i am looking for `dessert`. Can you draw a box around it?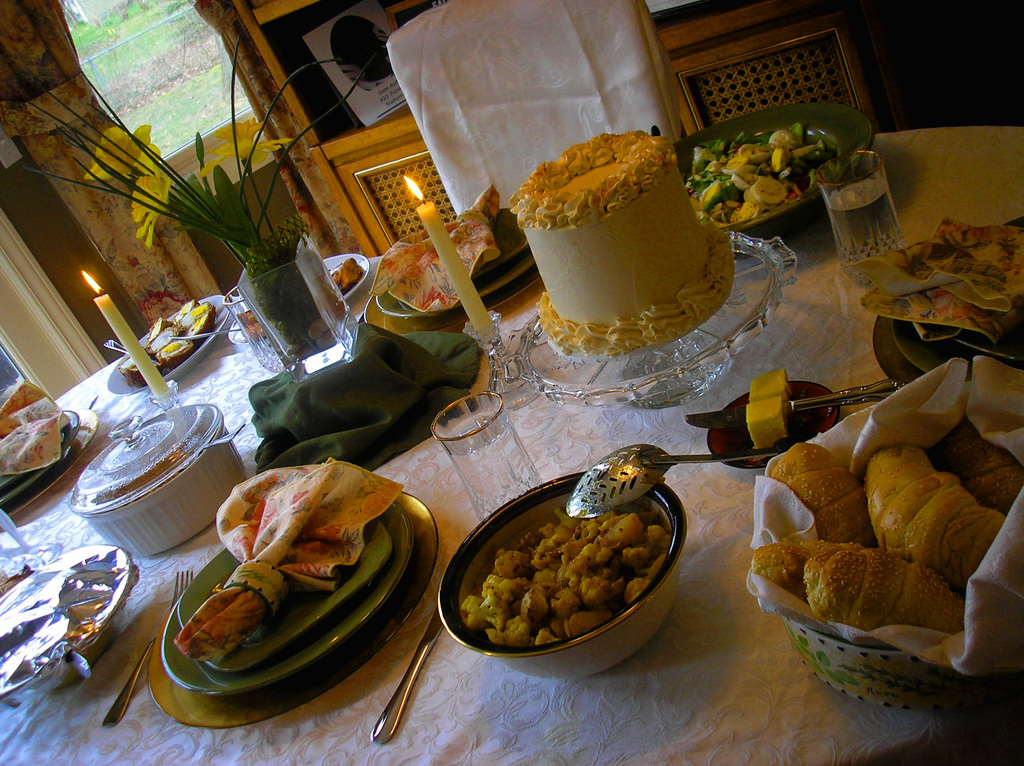
Sure, the bounding box is select_region(469, 509, 667, 655).
